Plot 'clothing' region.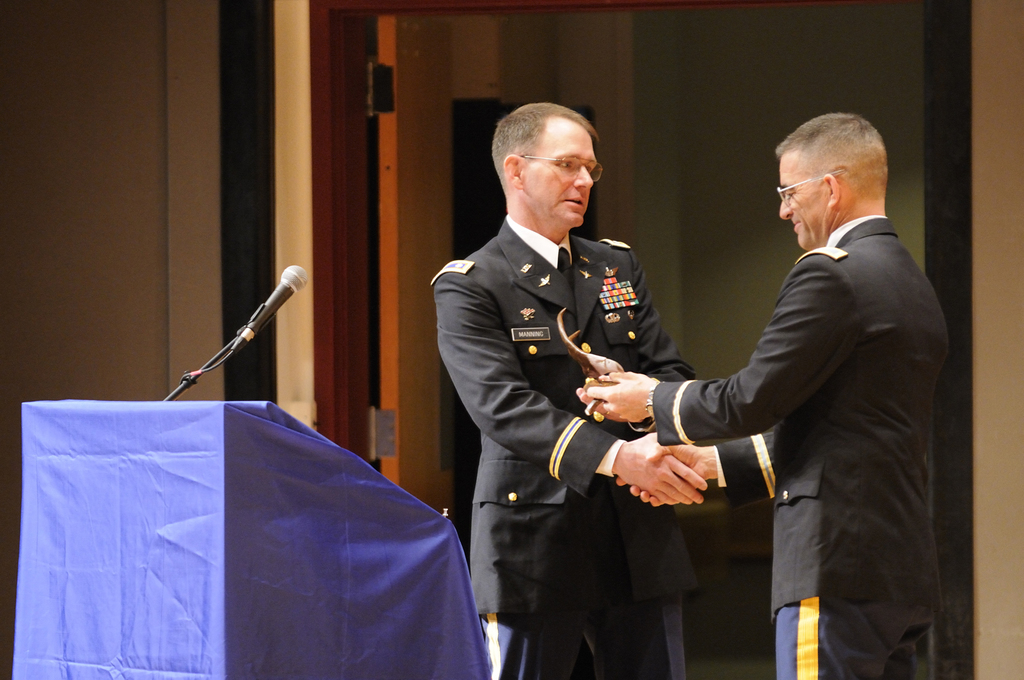
Plotted at x1=650 y1=214 x2=950 y2=679.
